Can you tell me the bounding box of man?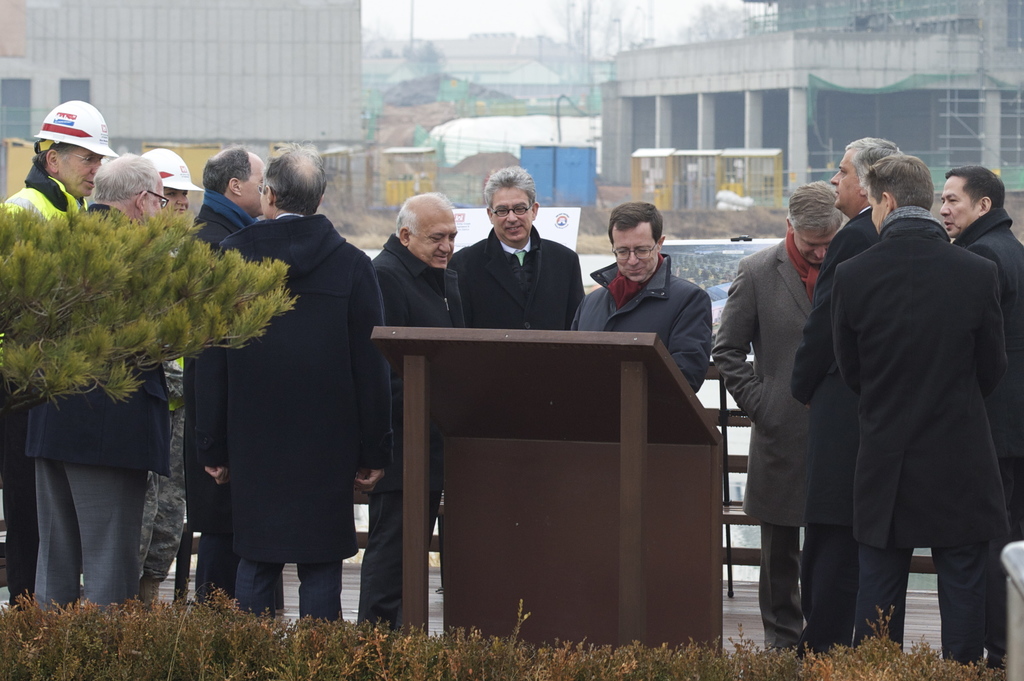
bbox(941, 167, 1023, 675).
